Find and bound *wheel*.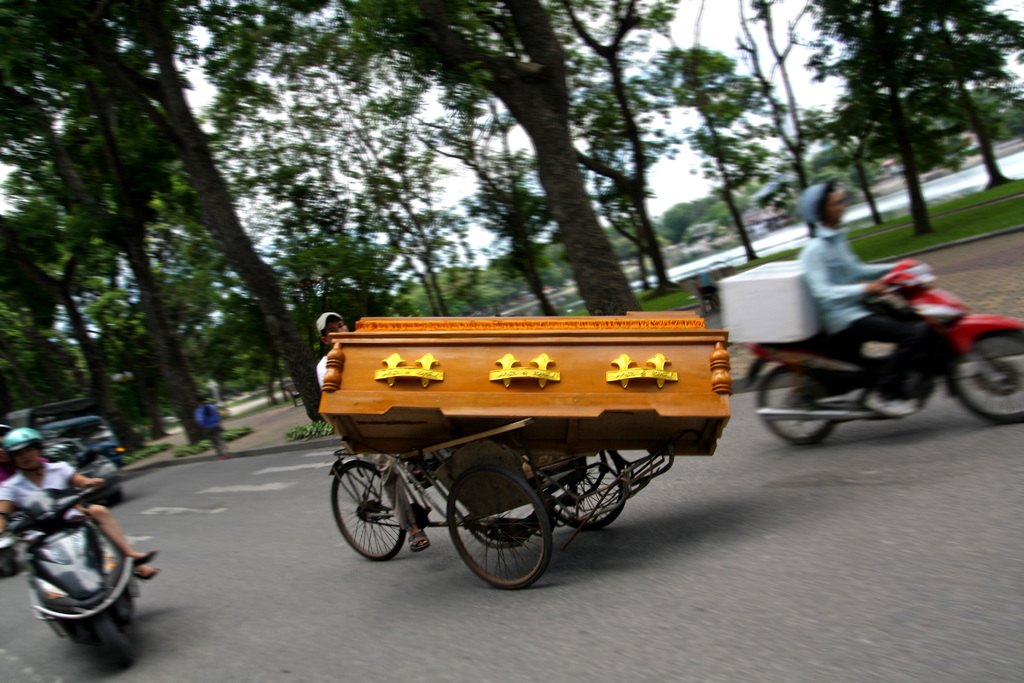
Bound: [left=533, top=452, right=625, bottom=532].
